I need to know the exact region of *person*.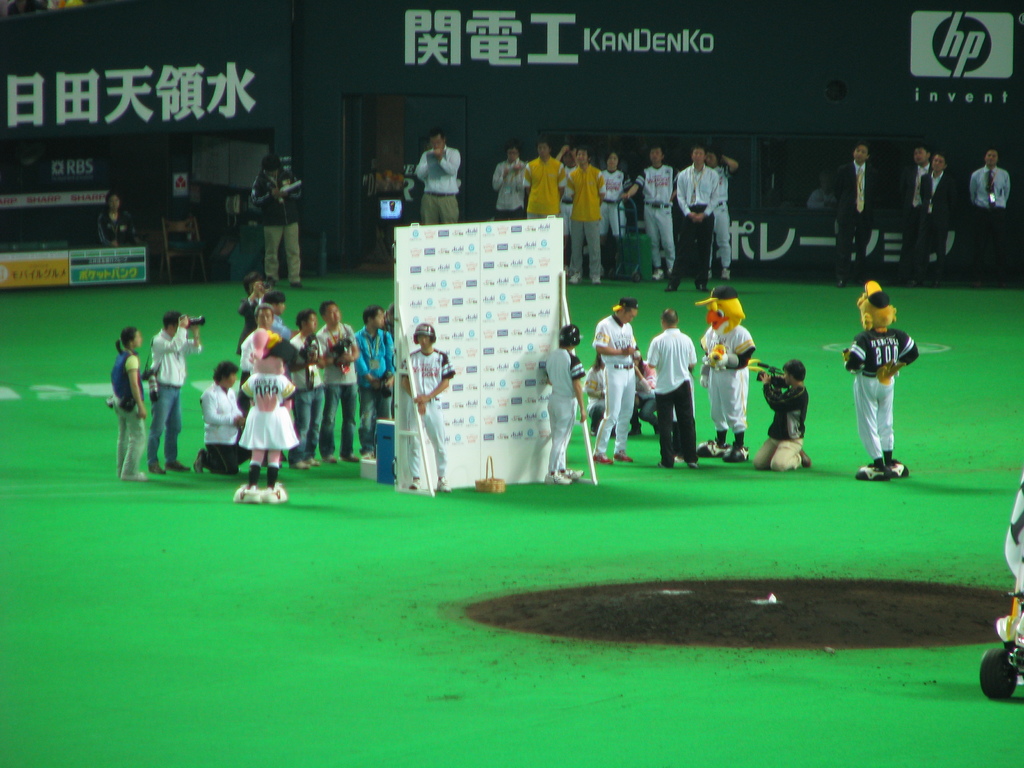
Region: bbox=[263, 285, 303, 348].
